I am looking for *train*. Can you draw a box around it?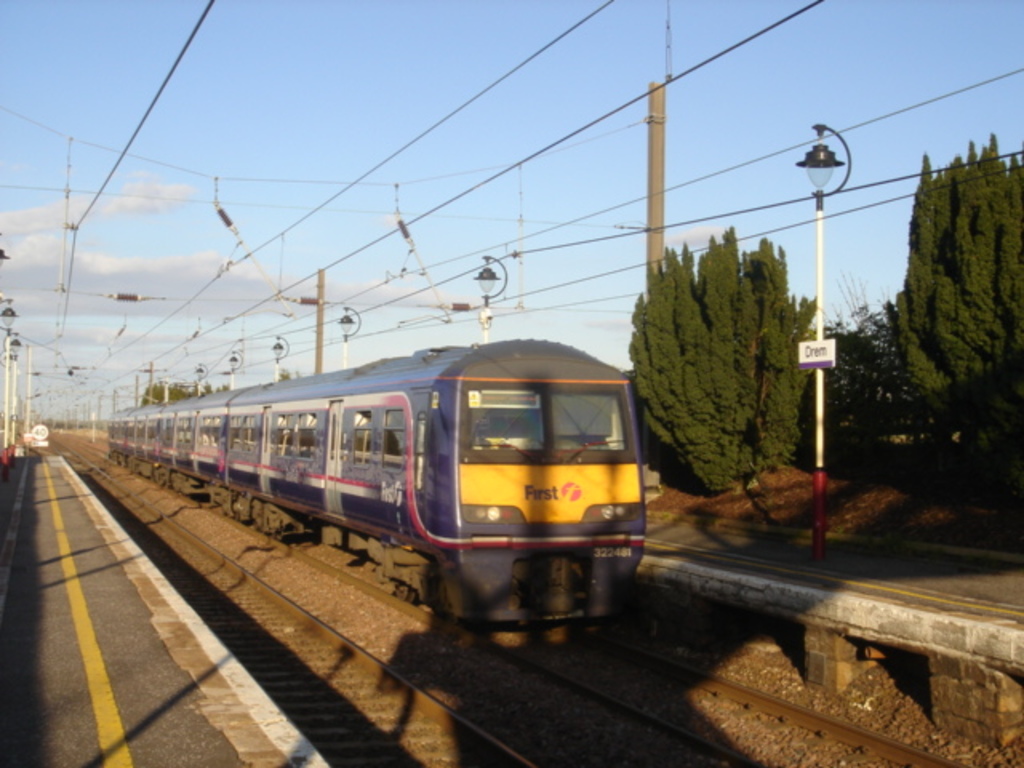
Sure, the bounding box is [98, 336, 656, 640].
